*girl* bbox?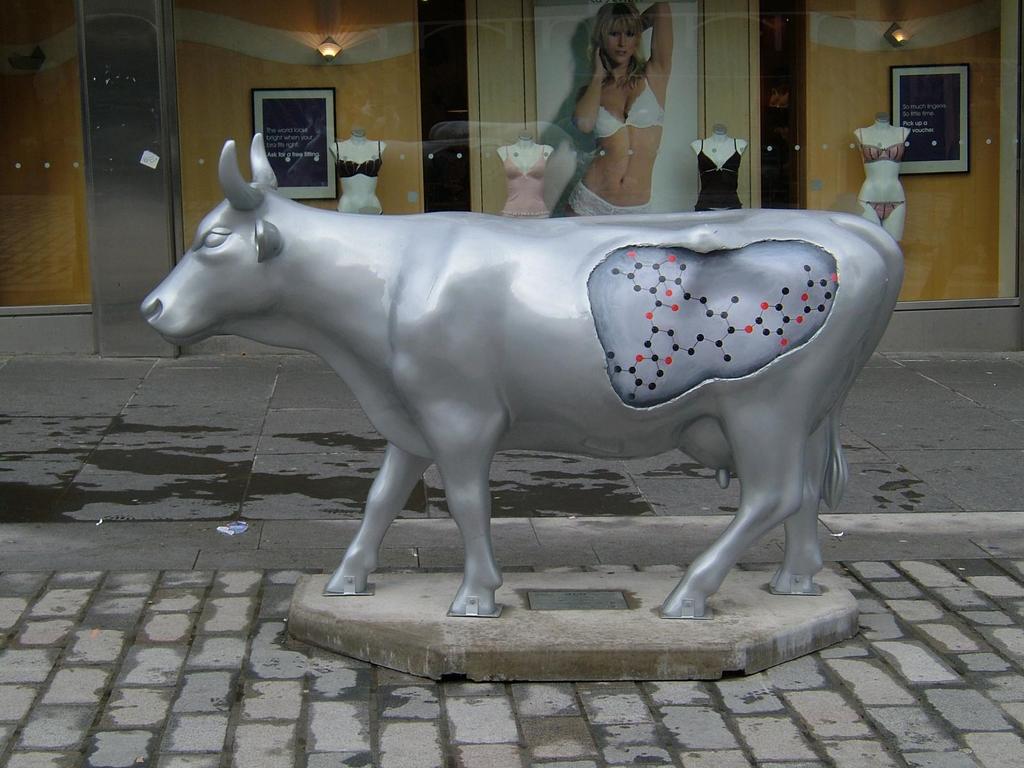
[x1=561, y1=3, x2=678, y2=218]
